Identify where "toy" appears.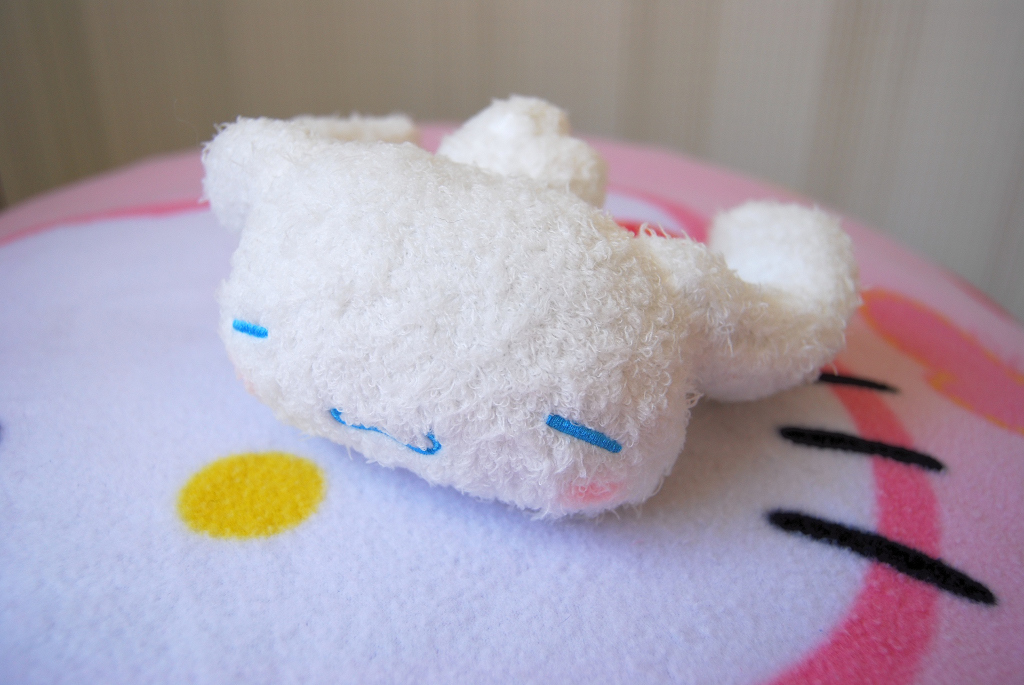
Appears at BBox(203, 139, 893, 581).
